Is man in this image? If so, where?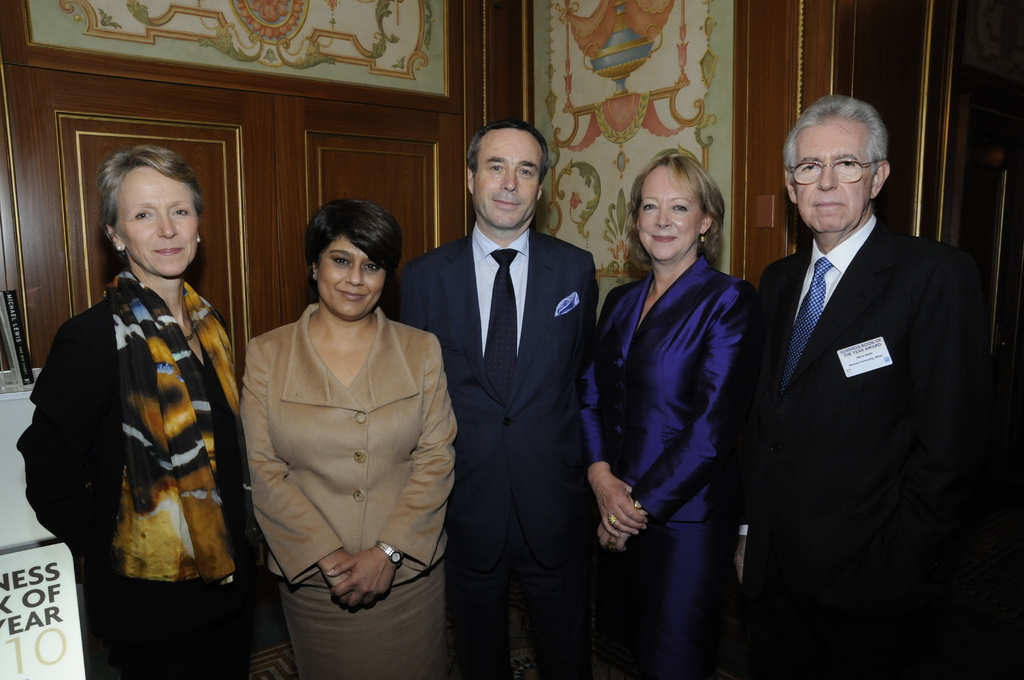
Yes, at 730, 78, 997, 647.
